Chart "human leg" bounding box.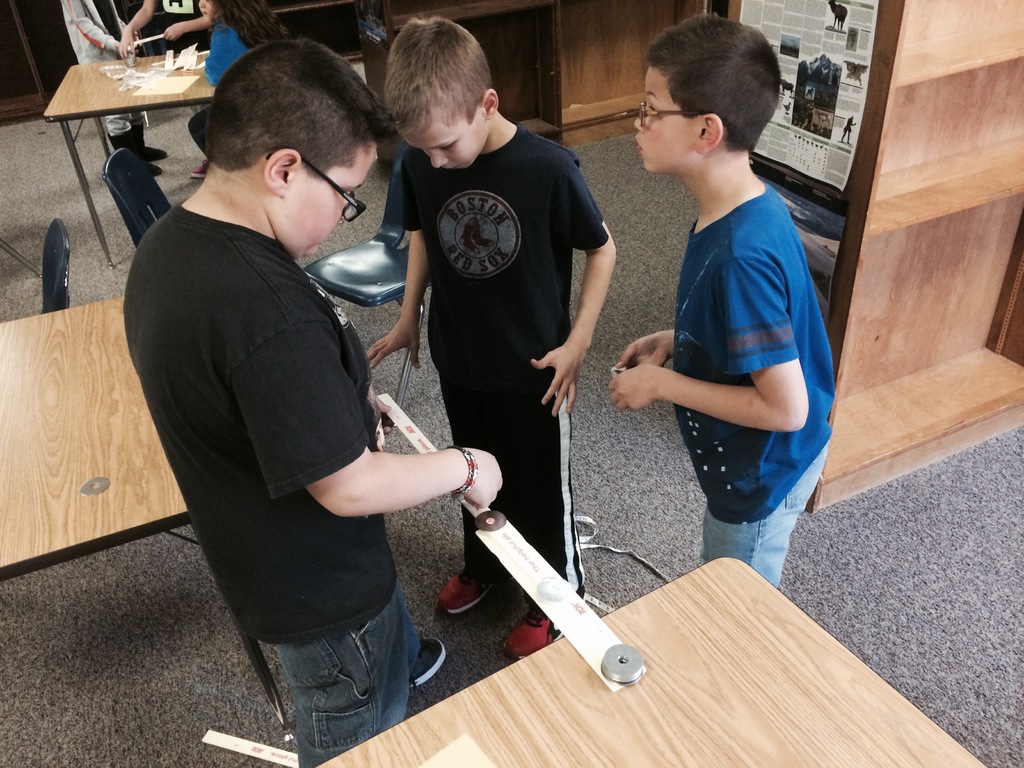
Charted: x1=280, y1=526, x2=408, y2=764.
